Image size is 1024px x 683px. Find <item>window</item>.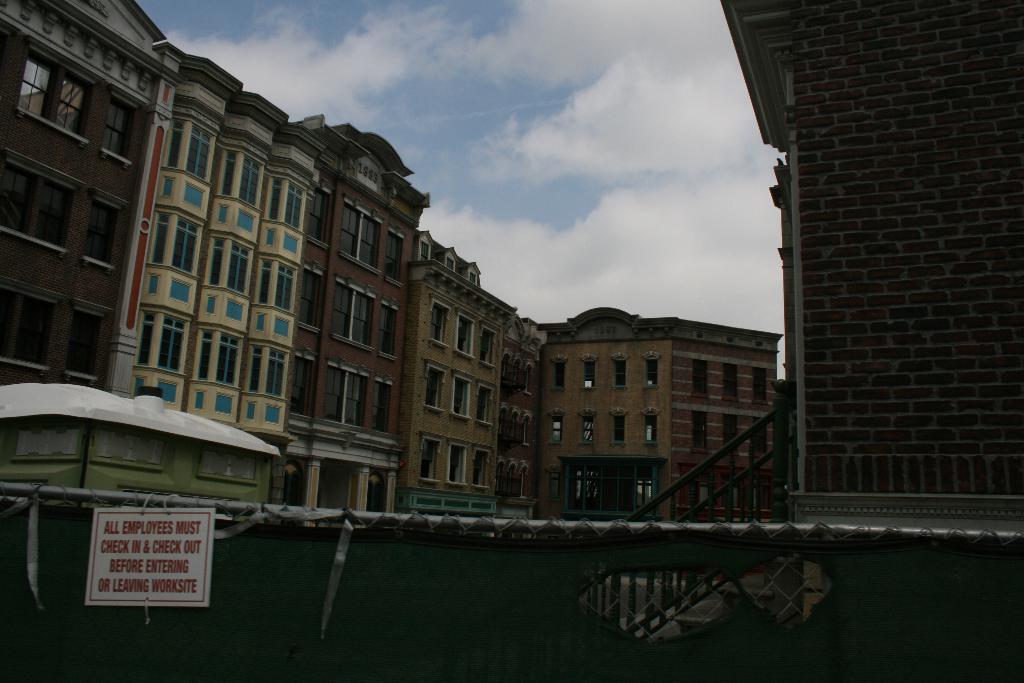
723:414:740:454.
